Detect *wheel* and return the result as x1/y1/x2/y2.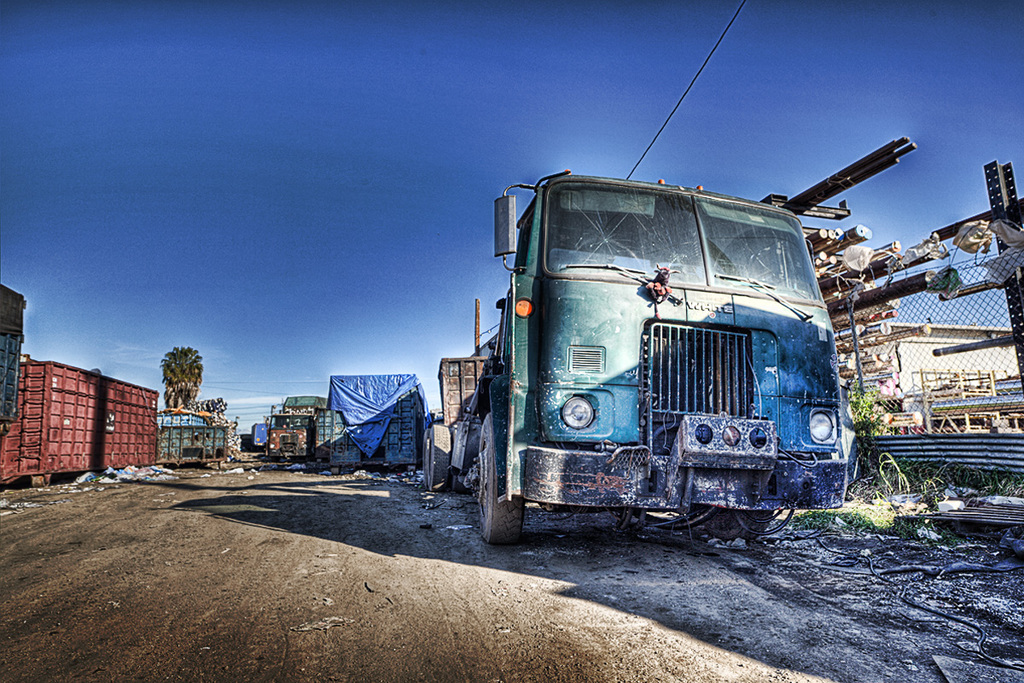
695/506/770/540.
